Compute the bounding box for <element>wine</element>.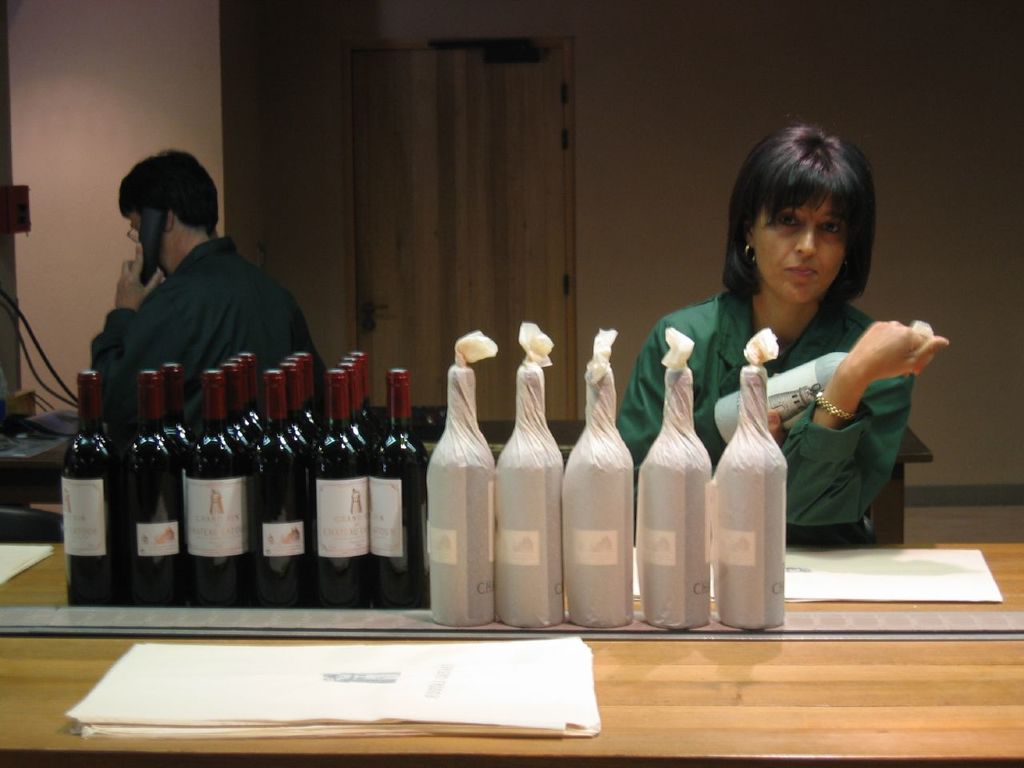
710, 326, 788, 631.
